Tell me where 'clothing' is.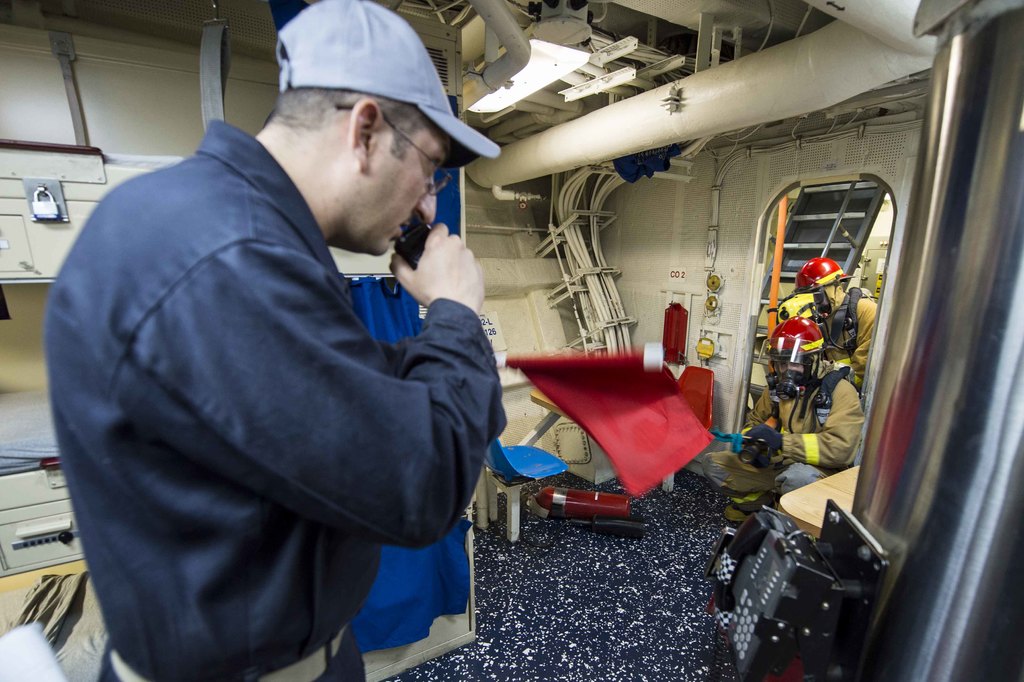
'clothing' is at (x1=816, y1=289, x2=881, y2=389).
